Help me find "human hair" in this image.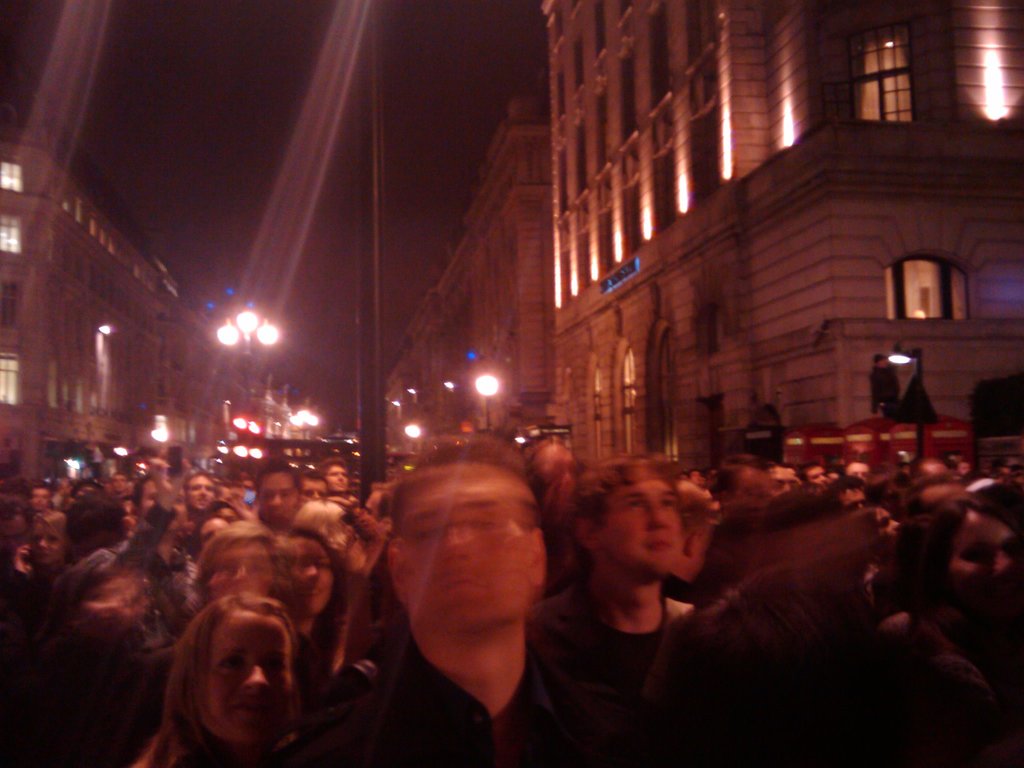
Found it: (296,467,329,488).
